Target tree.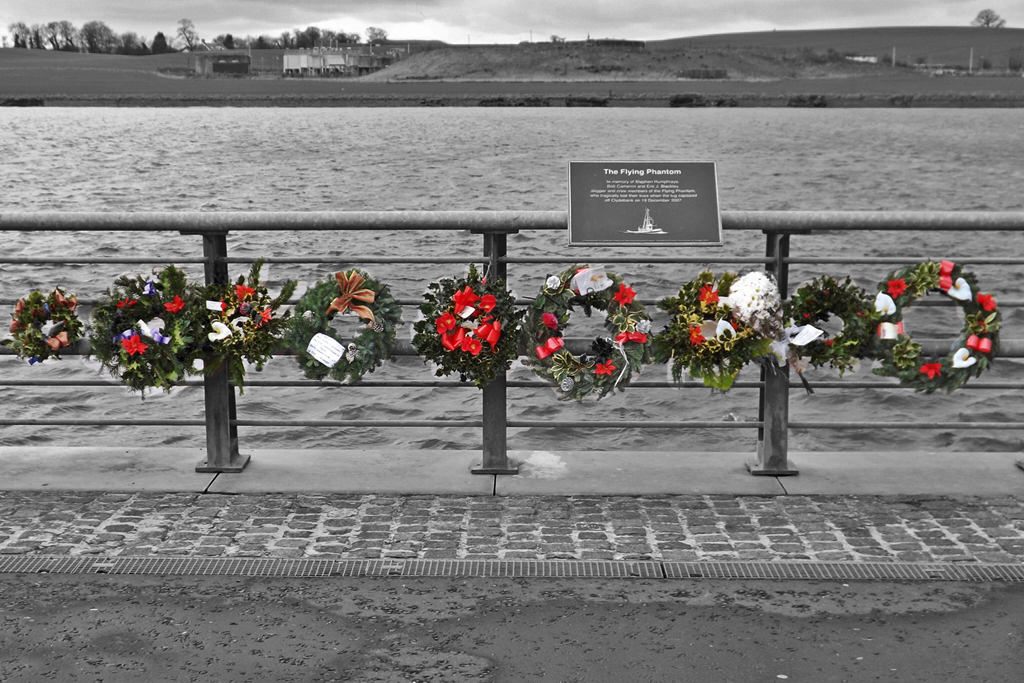
Target region: left=172, top=15, right=200, bottom=50.
